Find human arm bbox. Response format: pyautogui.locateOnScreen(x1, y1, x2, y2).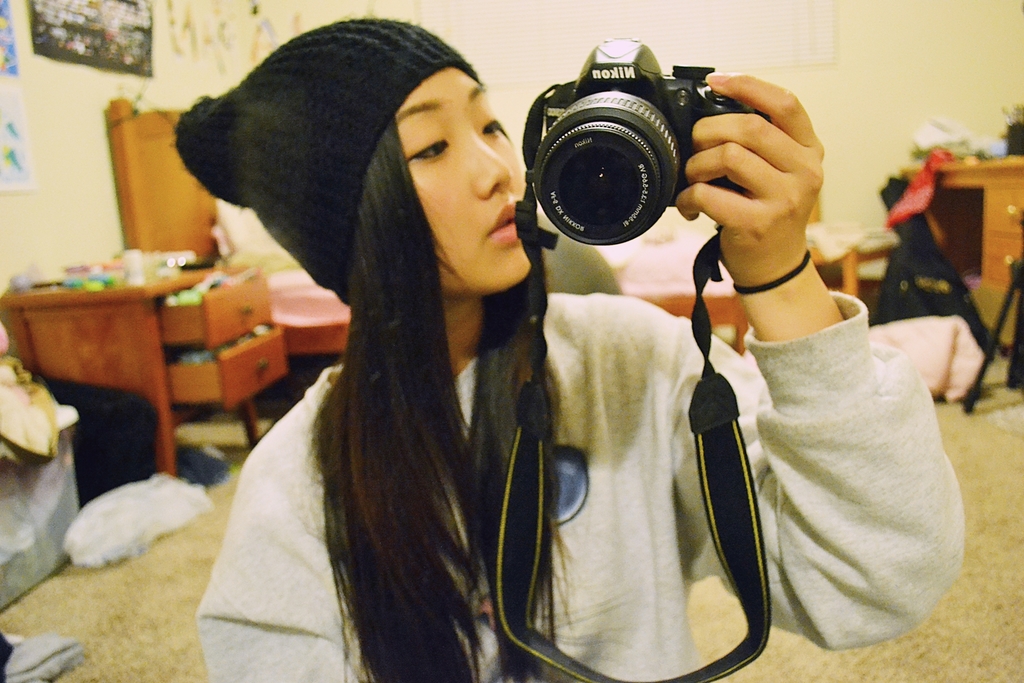
pyautogui.locateOnScreen(712, 234, 963, 673).
